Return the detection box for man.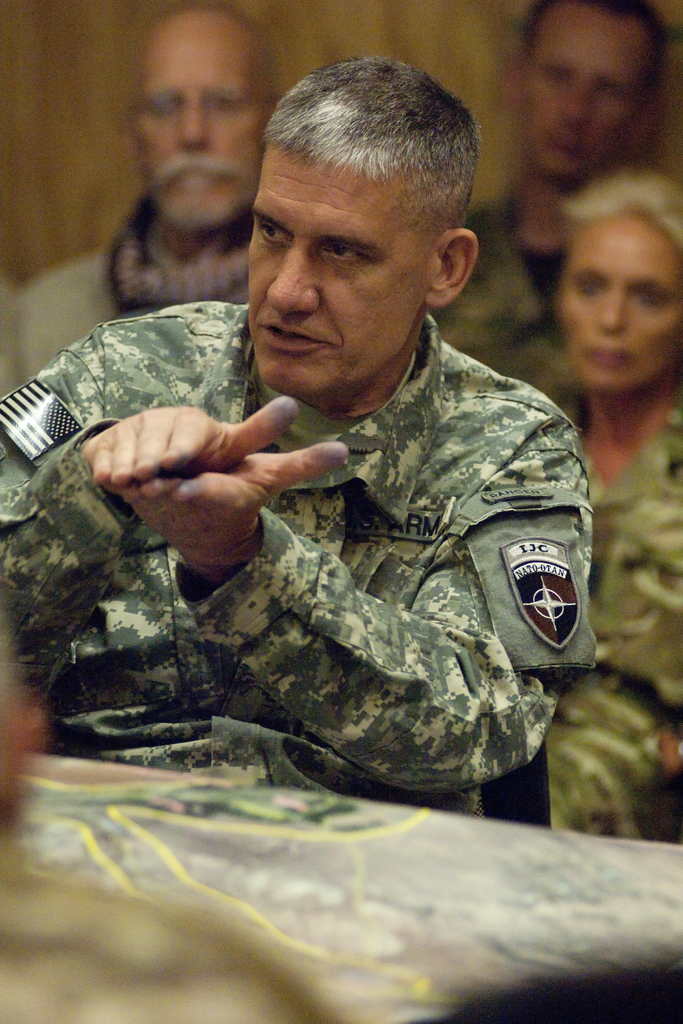
rect(54, 63, 638, 867).
